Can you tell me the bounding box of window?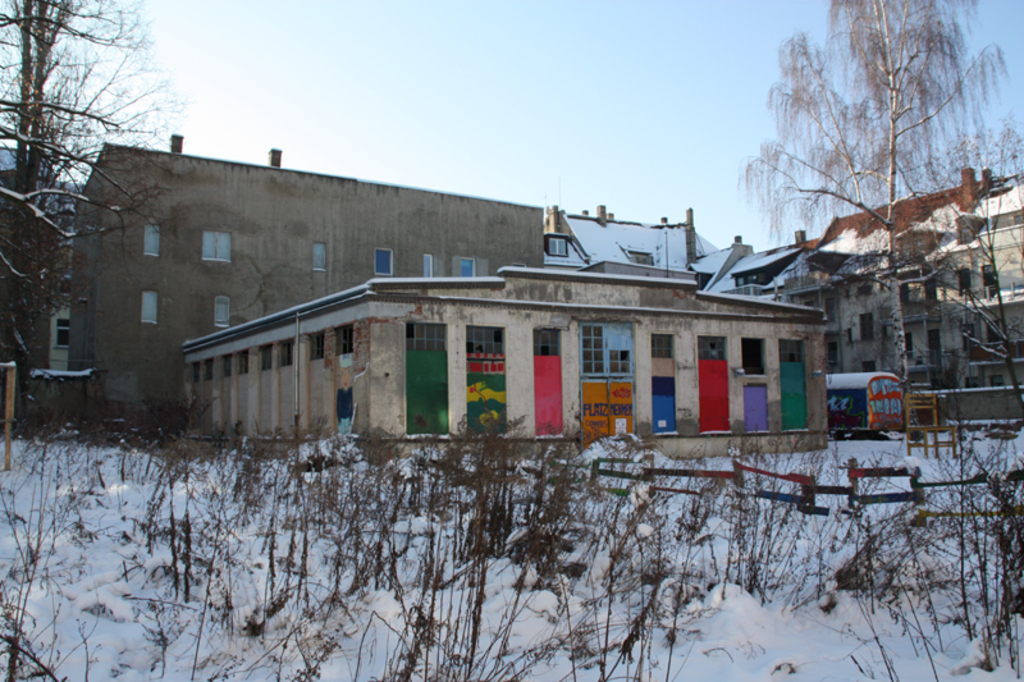
[x1=449, y1=257, x2=477, y2=279].
